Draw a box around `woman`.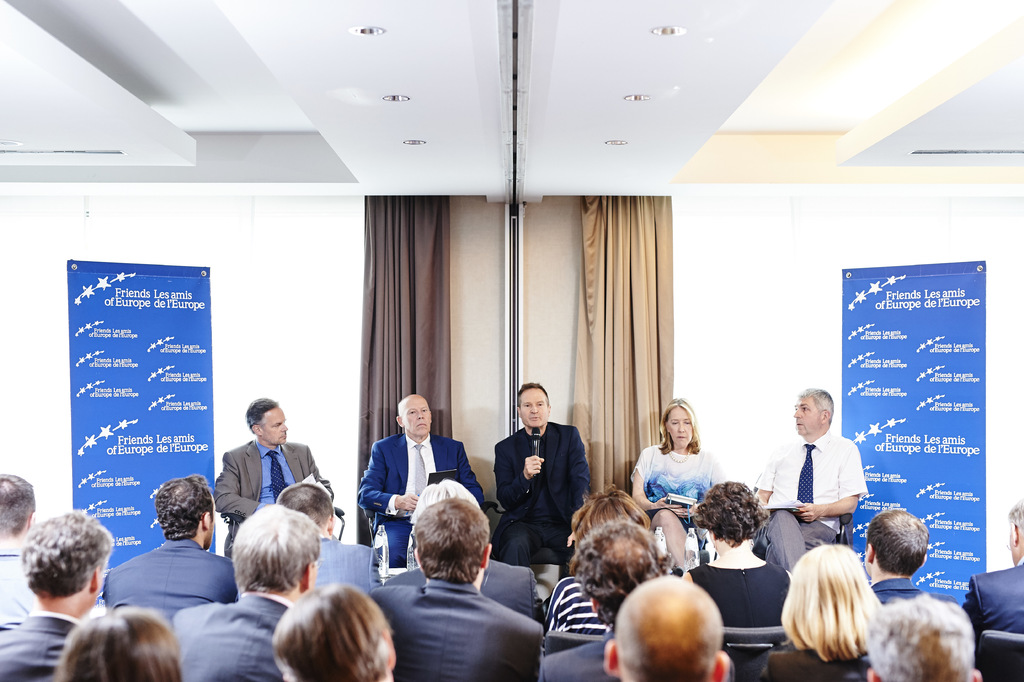
<box>543,490,648,636</box>.
